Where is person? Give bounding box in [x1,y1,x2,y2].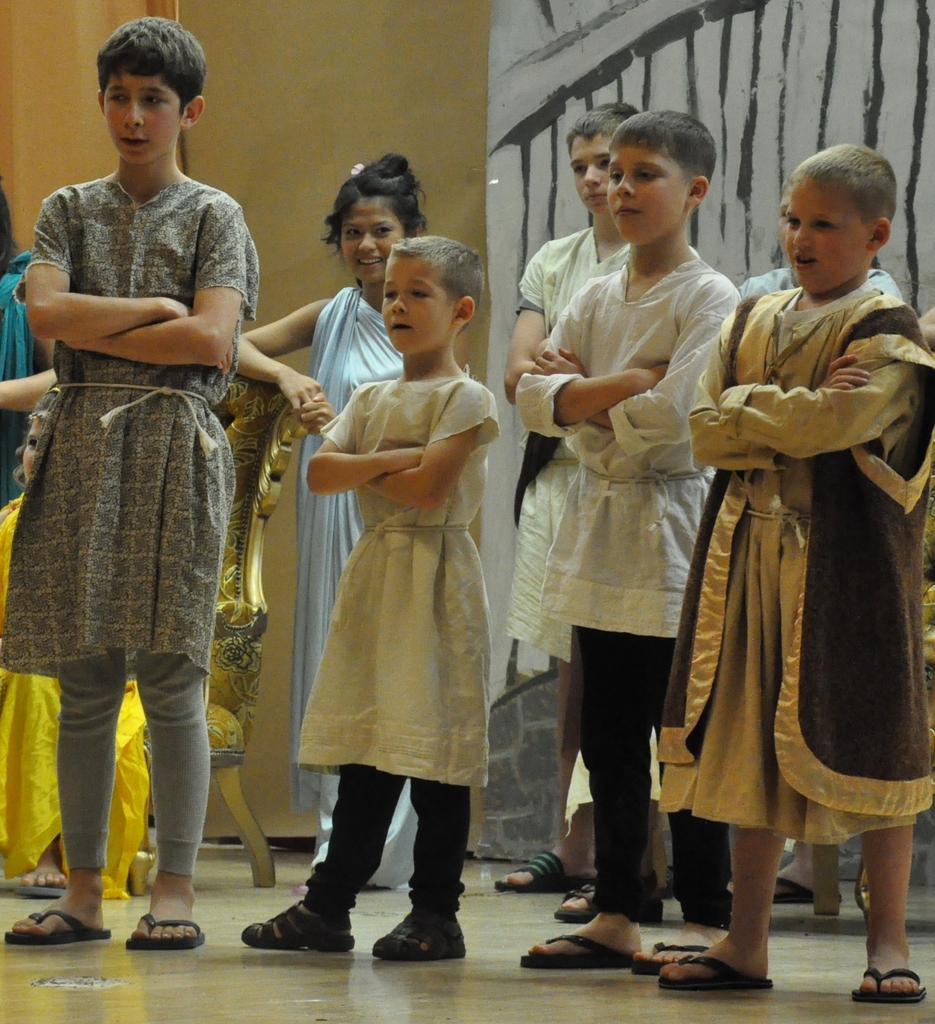
[719,168,934,910].
